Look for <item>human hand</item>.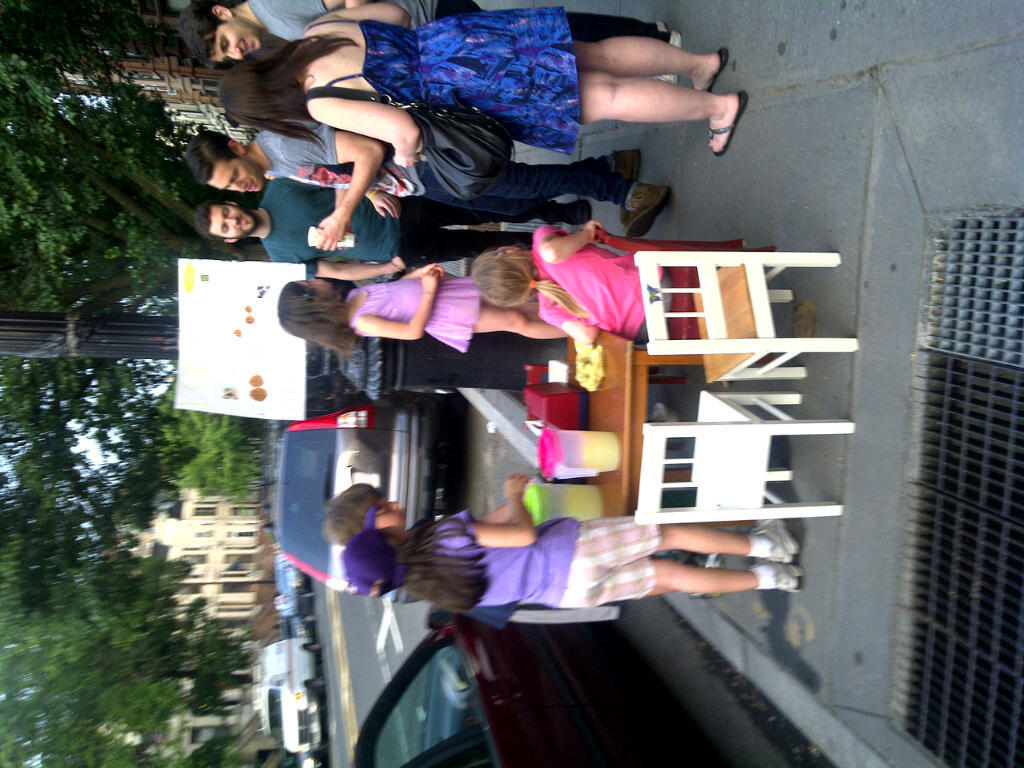
Found: 414,263,443,280.
